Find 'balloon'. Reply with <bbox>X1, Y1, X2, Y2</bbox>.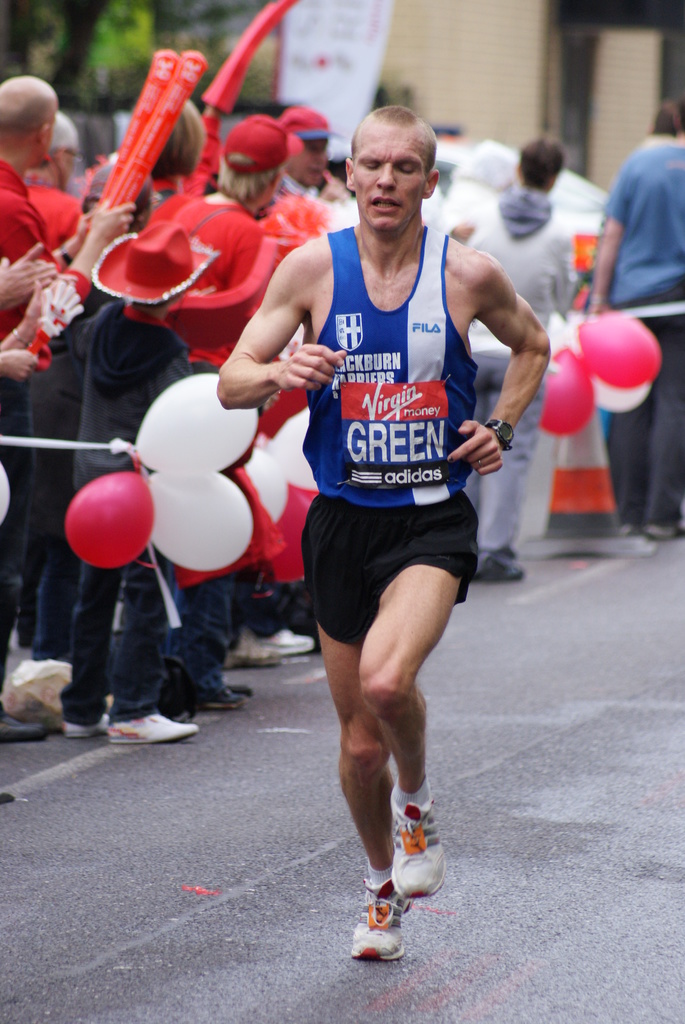
<bbox>263, 409, 317, 495</bbox>.
